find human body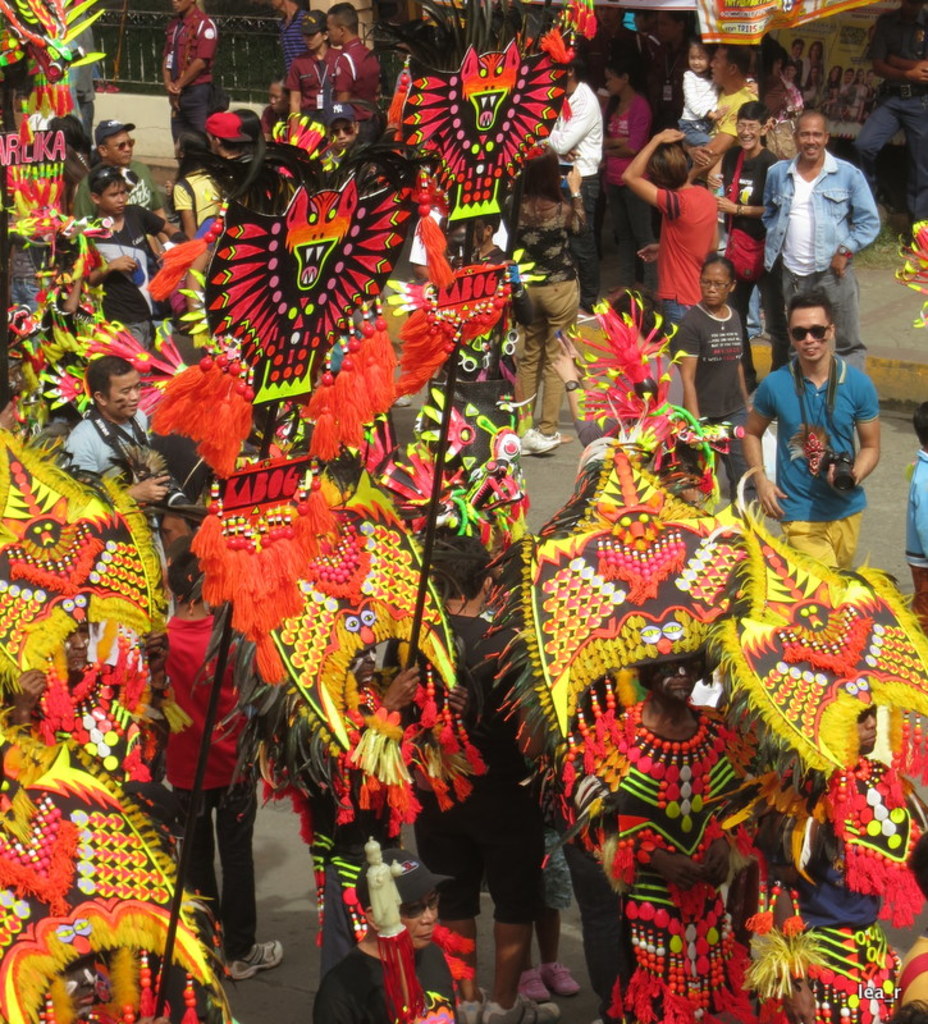
bbox=(904, 448, 927, 636)
